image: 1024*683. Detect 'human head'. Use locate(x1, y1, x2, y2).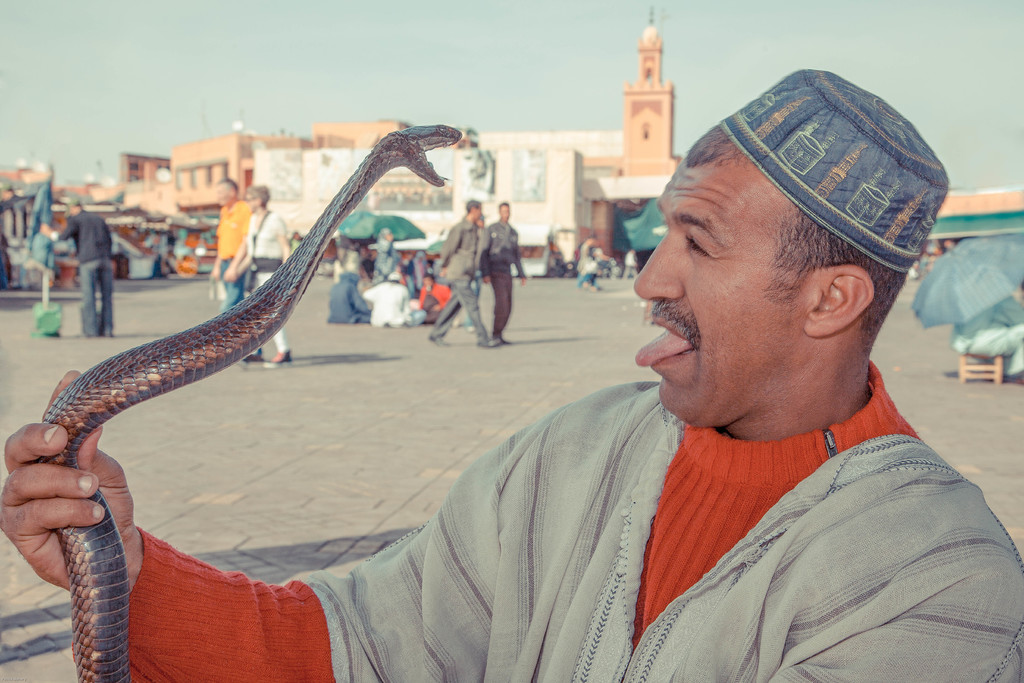
locate(380, 224, 394, 244).
